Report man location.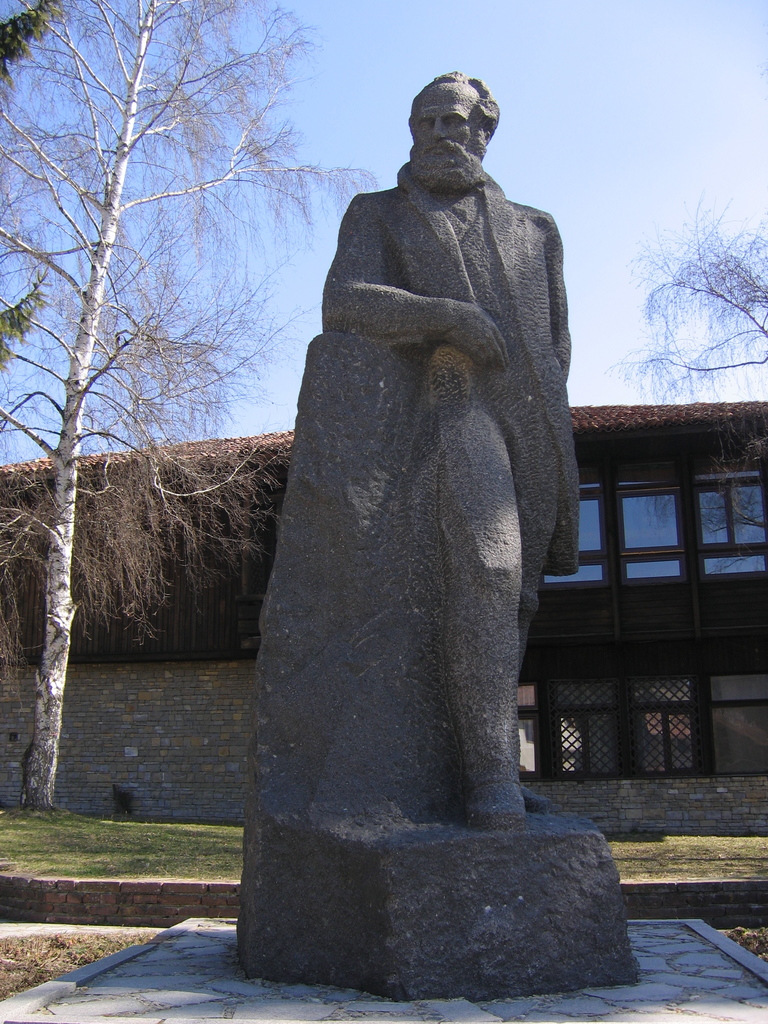
Report: select_region(273, 61, 583, 895).
